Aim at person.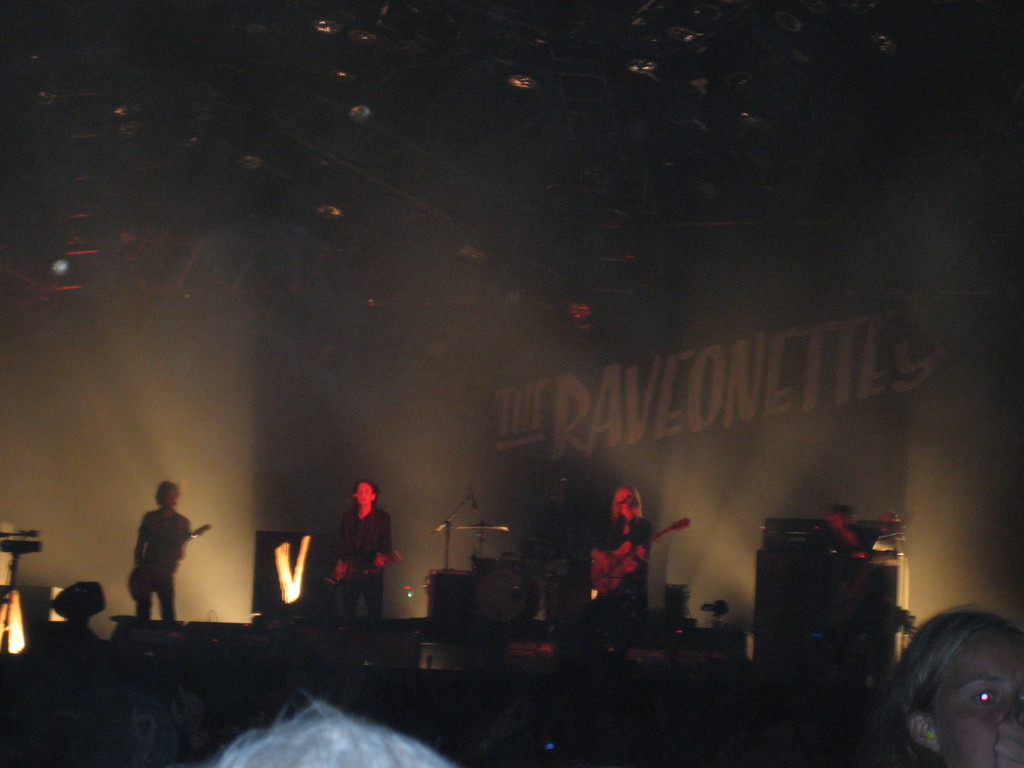
Aimed at bbox(124, 489, 184, 637).
